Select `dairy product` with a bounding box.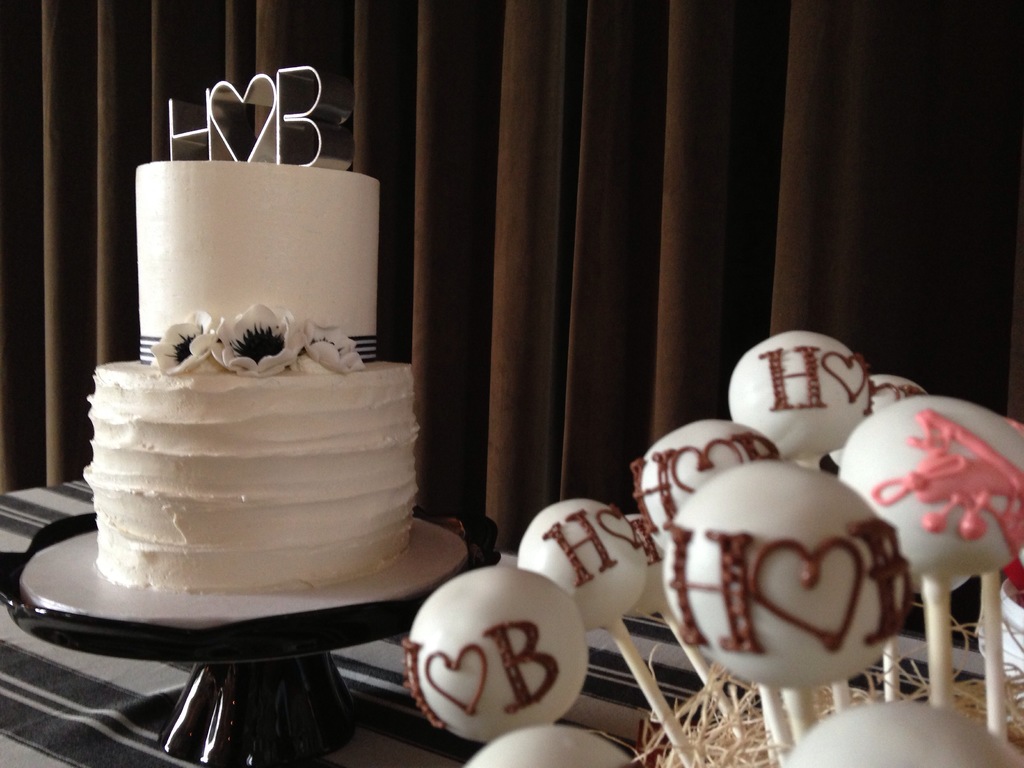
<box>462,725,628,767</box>.
